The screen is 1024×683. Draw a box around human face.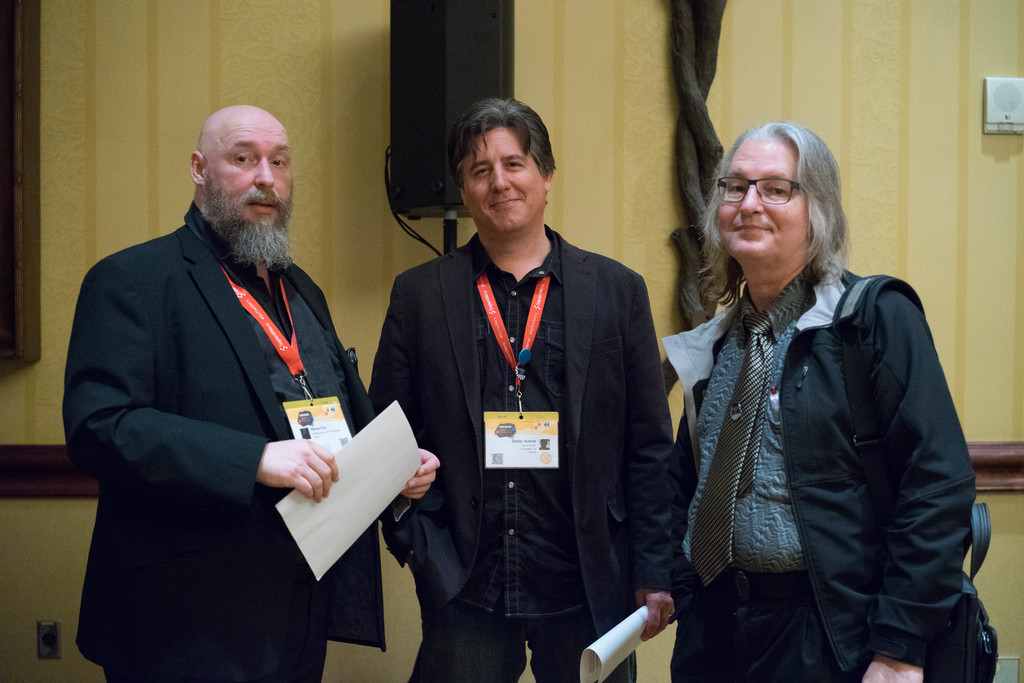
<region>719, 137, 812, 256</region>.
